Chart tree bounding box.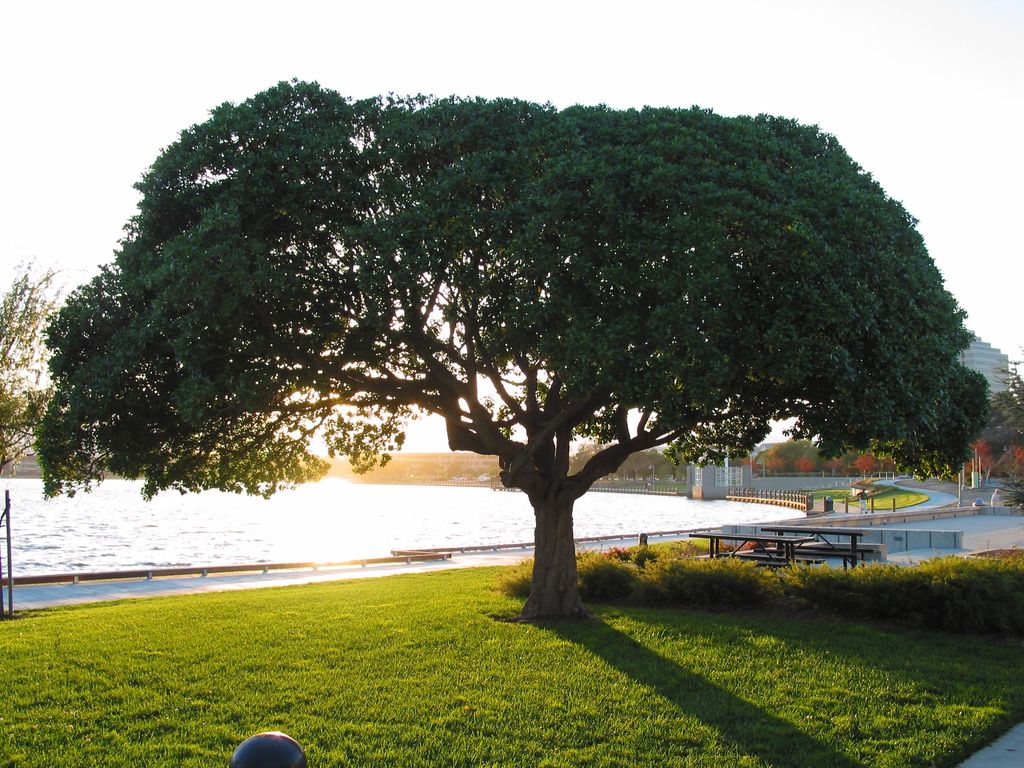
Charted: x1=69, y1=65, x2=989, y2=596.
